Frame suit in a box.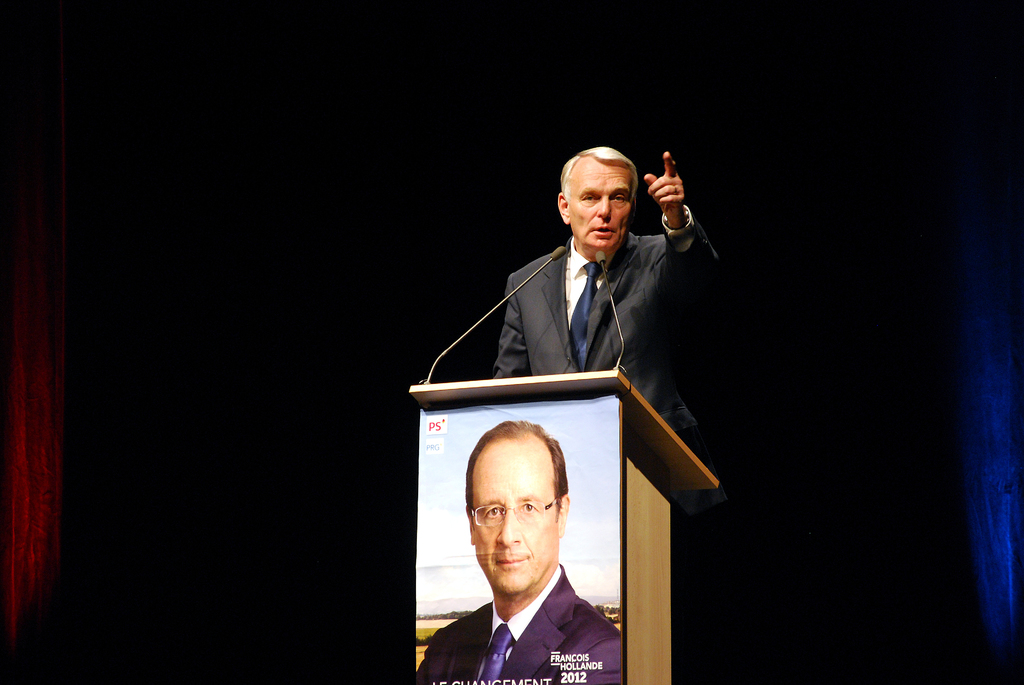
locate(412, 567, 623, 684).
